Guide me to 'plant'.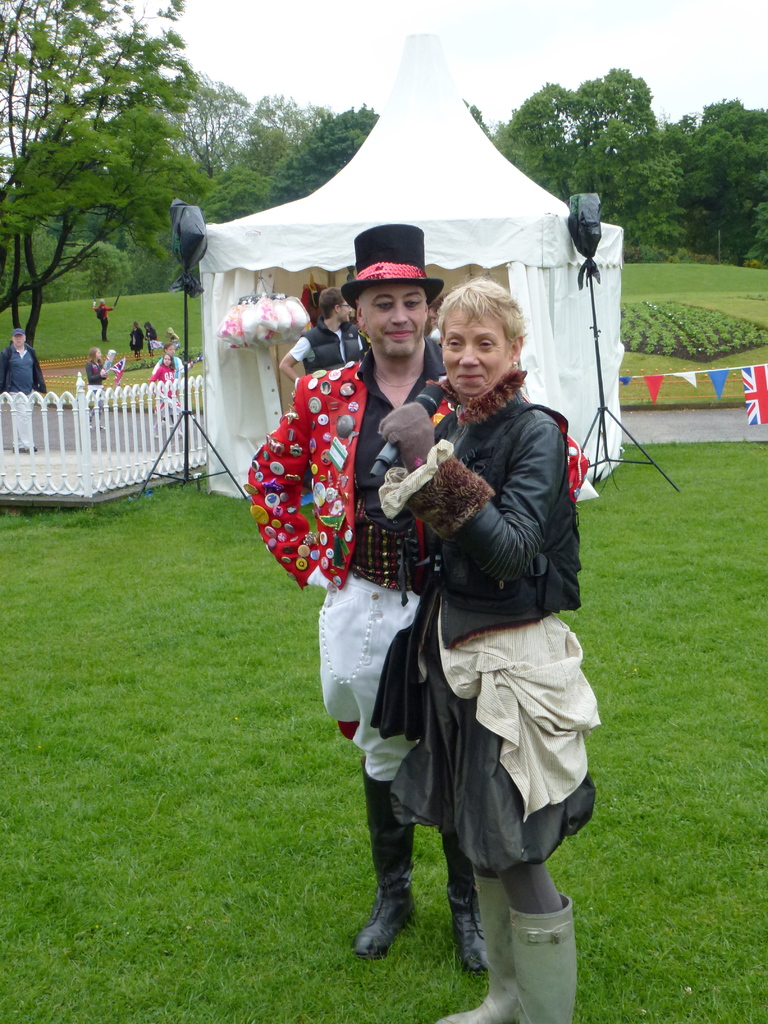
Guidance: crop(0, 266, 72, 300).
